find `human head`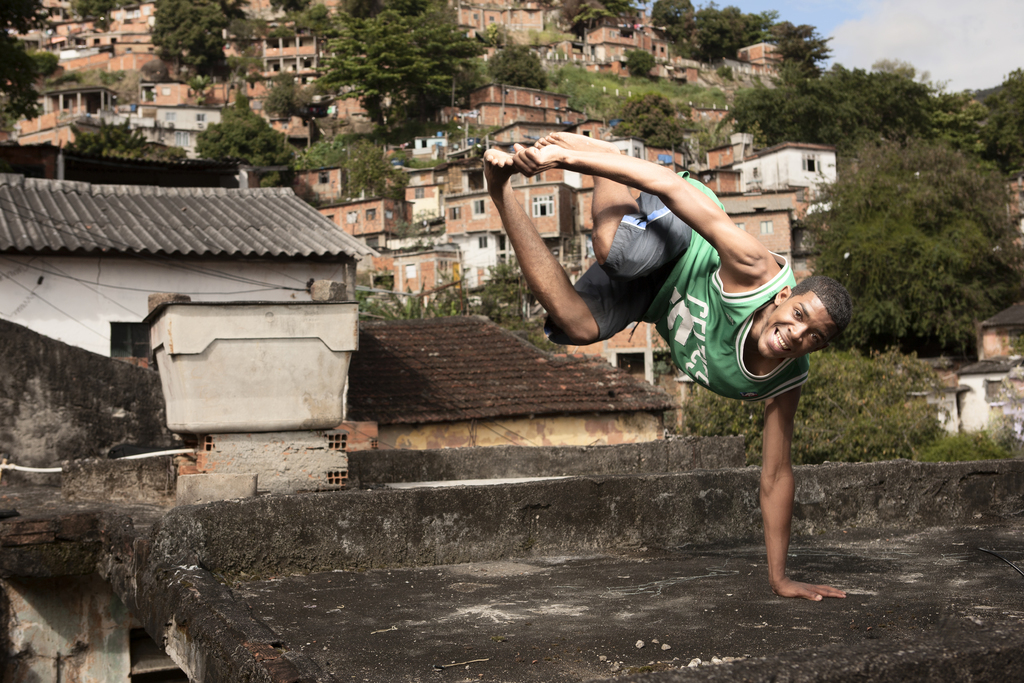
BBox(753, 279, 852, 364)
